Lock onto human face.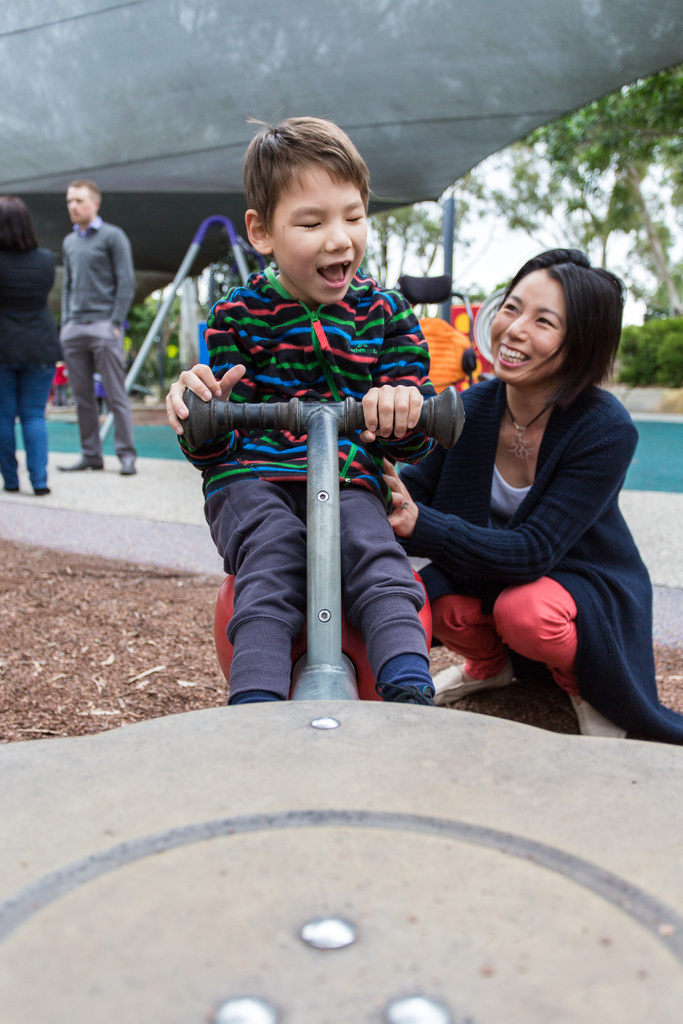
Locked: 270:159:368:299.
